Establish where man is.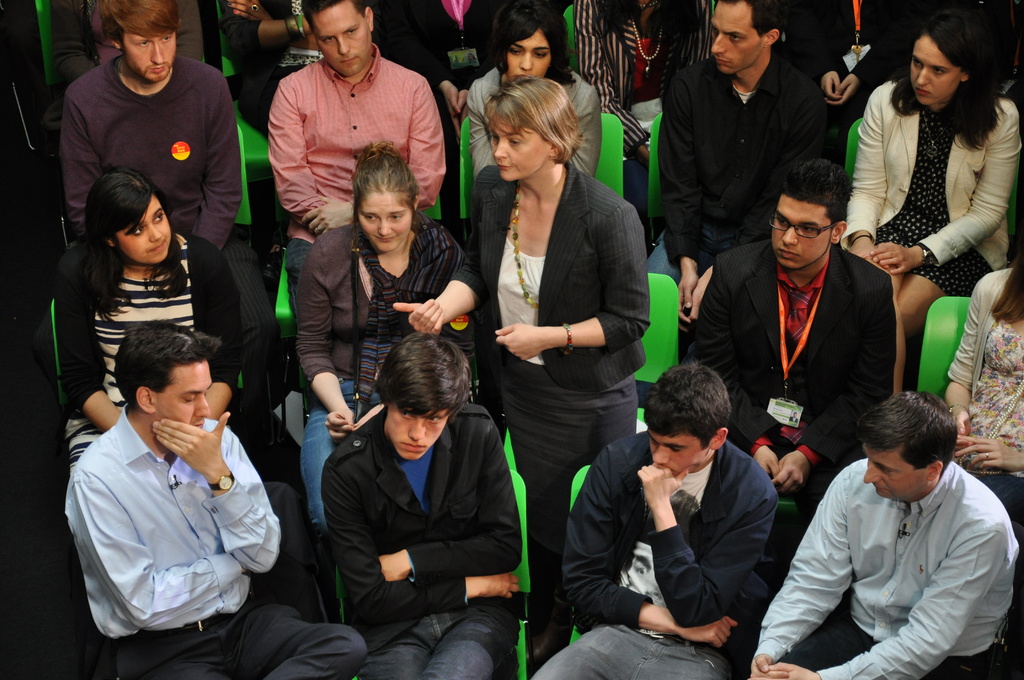
Established at (766,373,1019,670).
